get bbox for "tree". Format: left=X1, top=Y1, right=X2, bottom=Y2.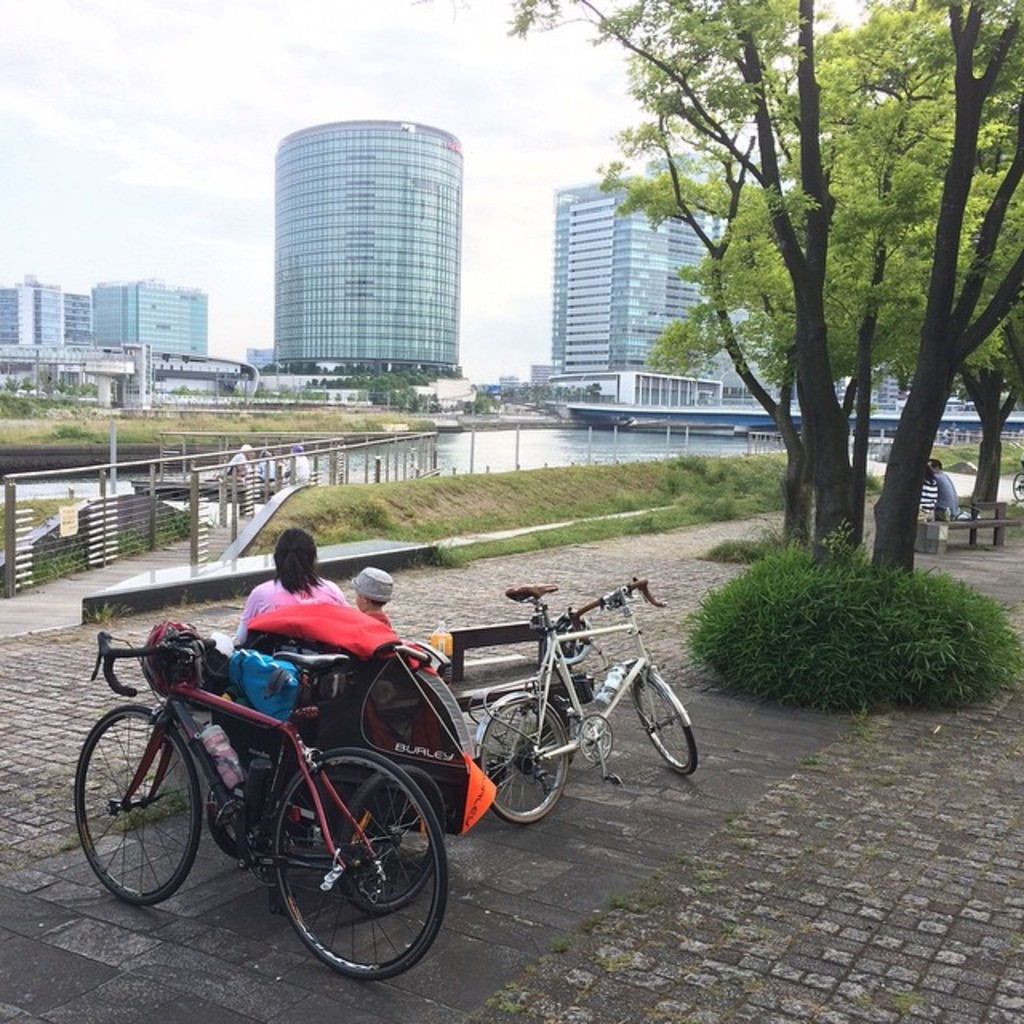
left=499, top=0, right=1022, bottom=598.
